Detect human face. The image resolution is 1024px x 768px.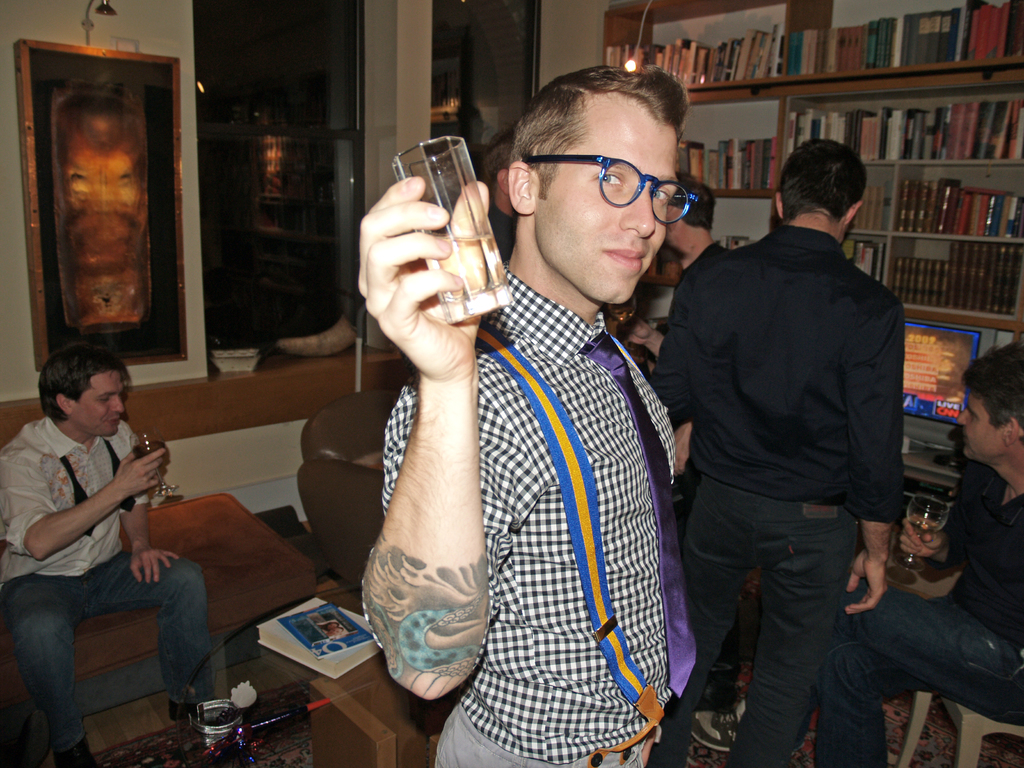
[536,93,675,307].
